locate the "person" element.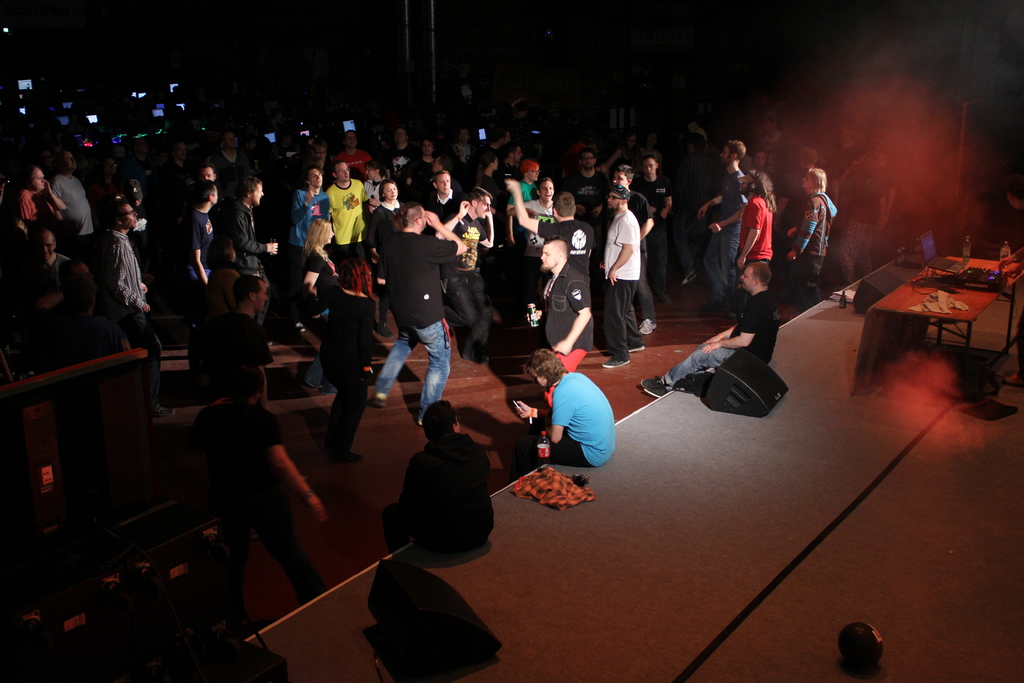
Element bbox: (left=380, top=399, right=496, bottom=553).
